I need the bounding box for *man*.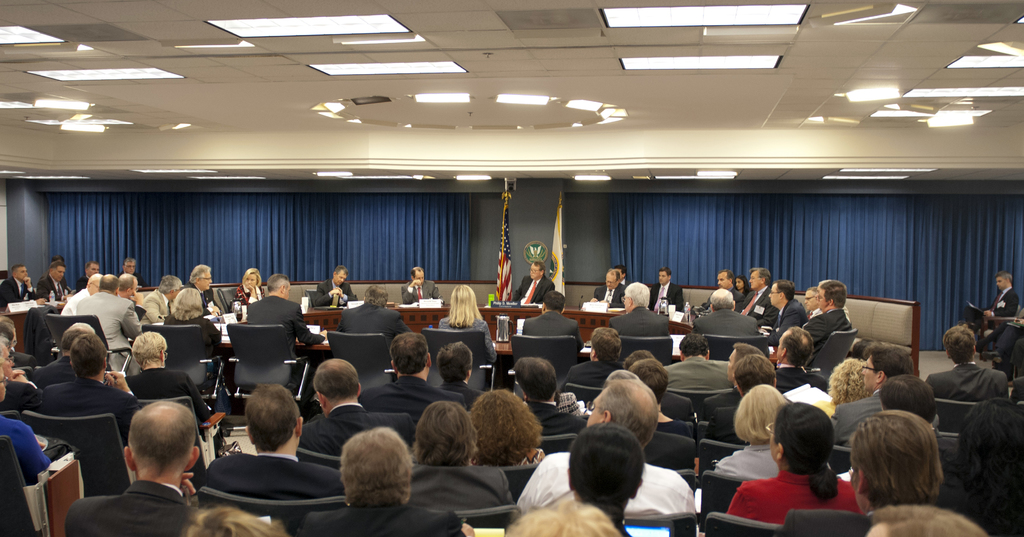
Here it is: region(660, 335, 735, 390).
